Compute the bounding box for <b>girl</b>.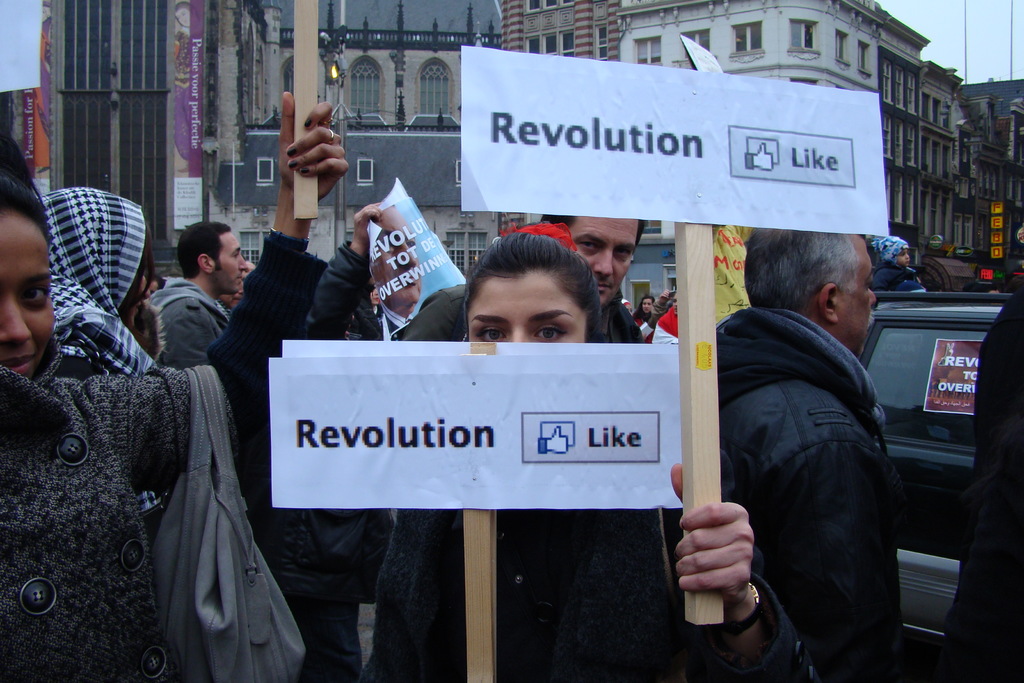
BBox(369, 224, 821, 679).
